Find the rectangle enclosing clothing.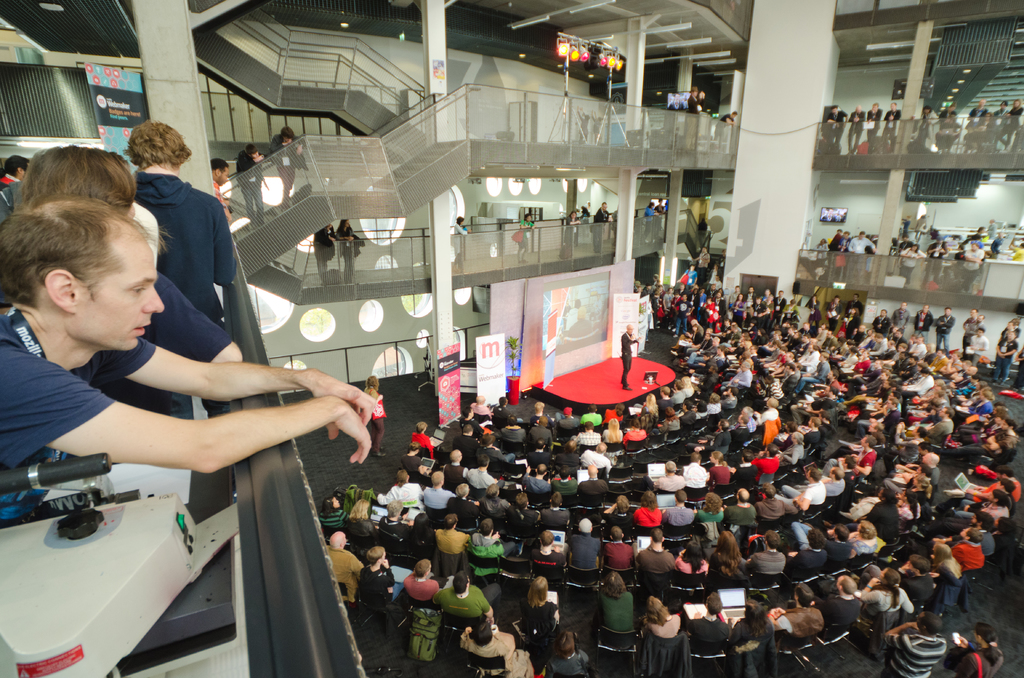
(993,475,1023,500).
